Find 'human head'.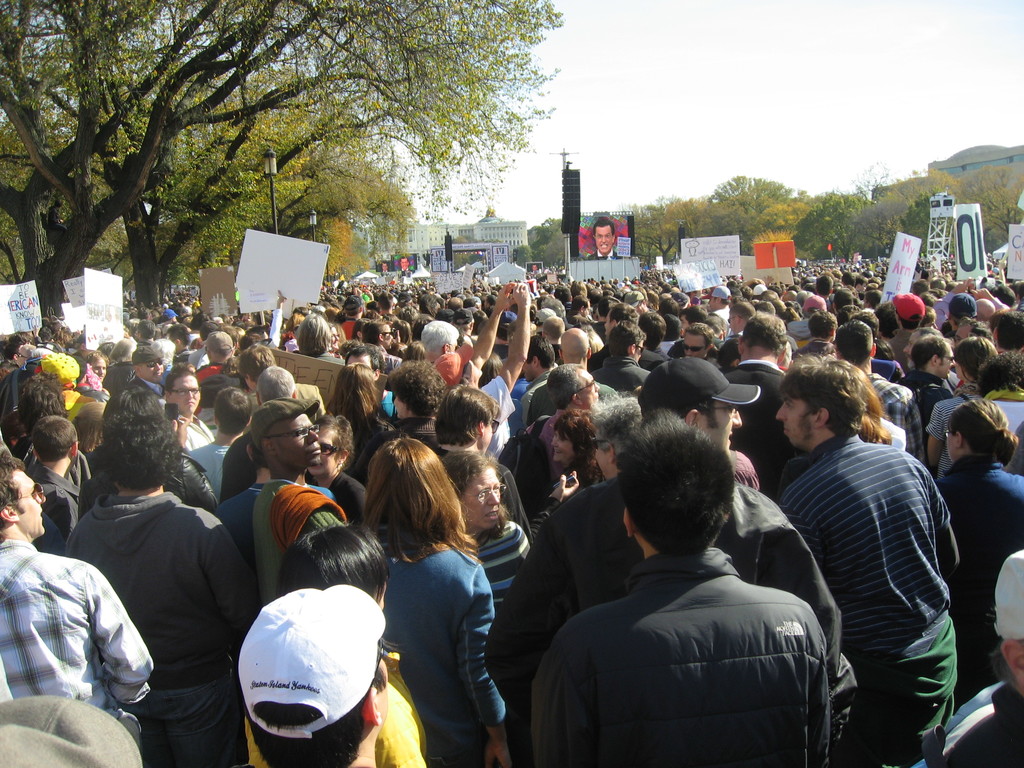
30/413/77/470.
